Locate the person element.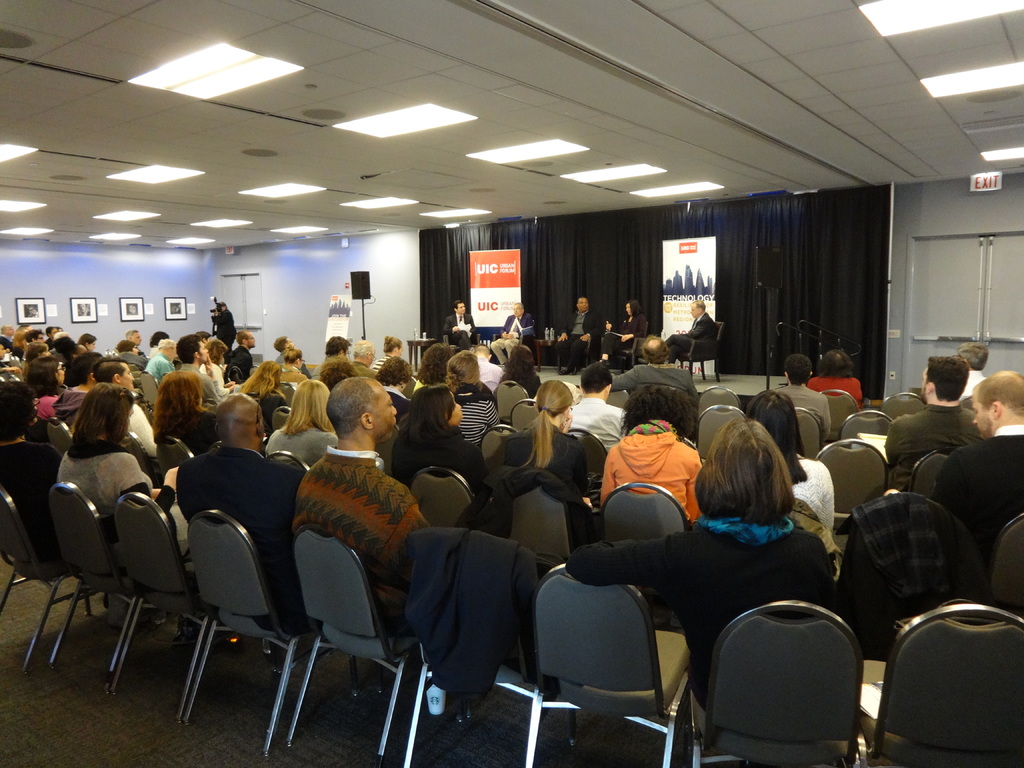
Element bbox: [606,404,709,540].
